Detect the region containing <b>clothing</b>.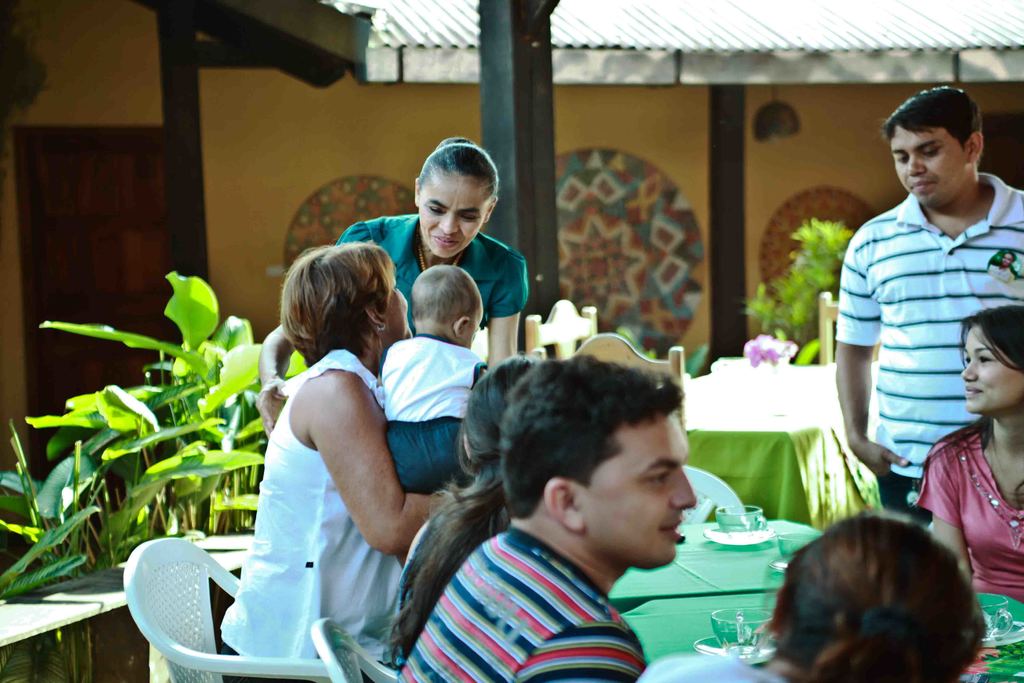
{"x1": 376, "y1": 333, "x2": 488, "y2": 497}.
